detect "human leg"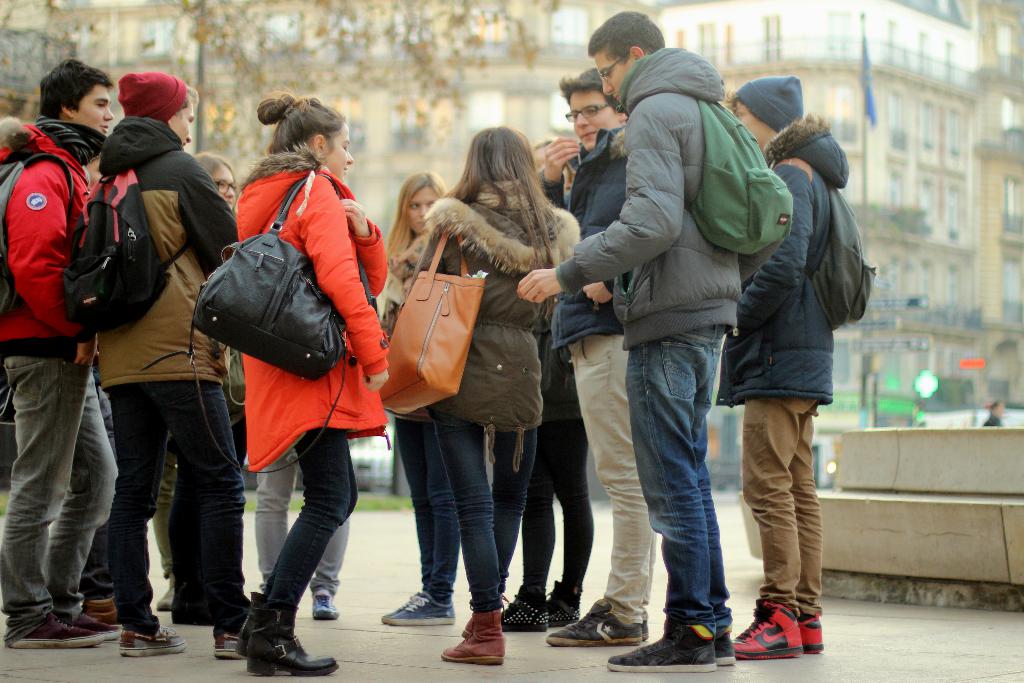
<bbox>254, 445, 296, 586</bbox>
